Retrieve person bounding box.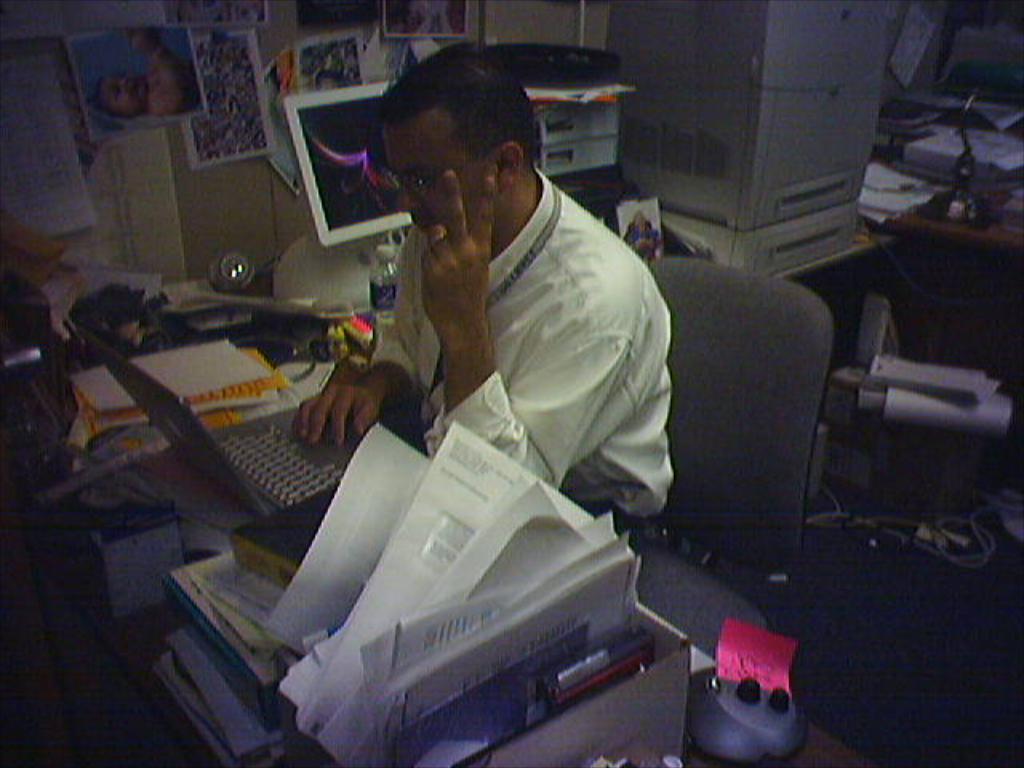
Bounding box: l=96, t=24, r=198, b=115.
